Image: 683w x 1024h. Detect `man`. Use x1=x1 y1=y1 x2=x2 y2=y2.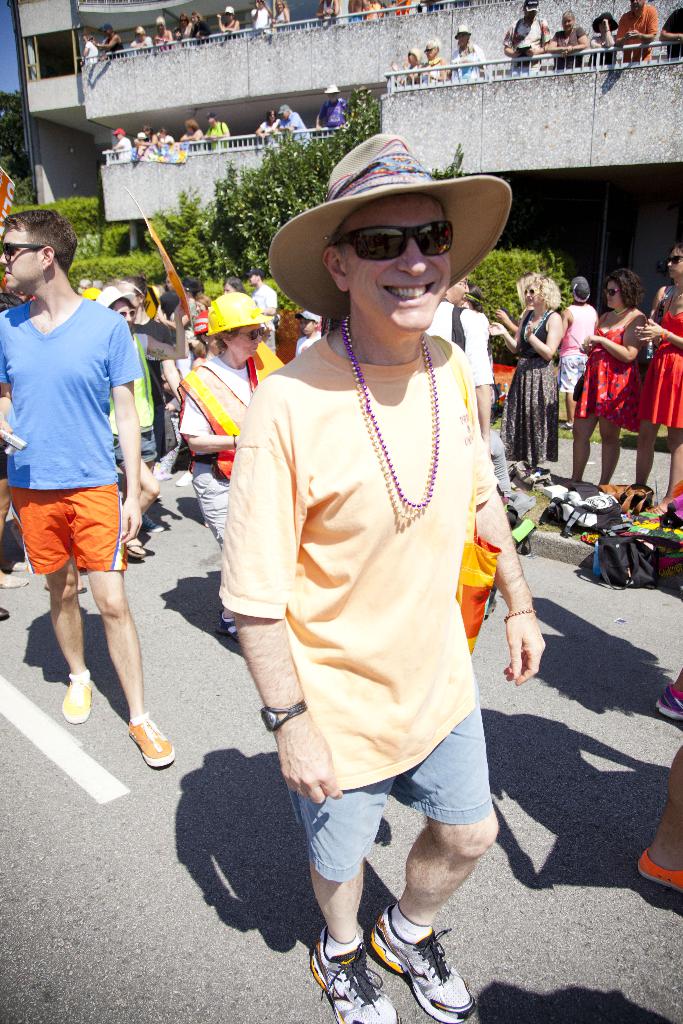
x1=660 y1=8 x2=682 y2=58.
